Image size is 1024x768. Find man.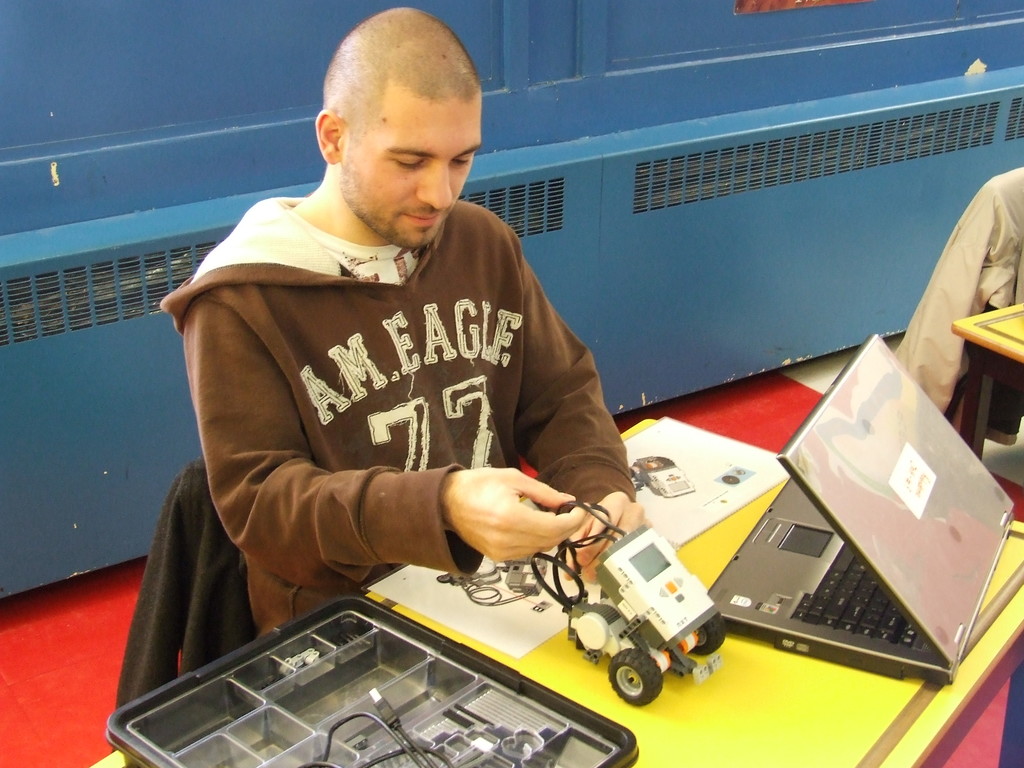
147,28,696,716.
